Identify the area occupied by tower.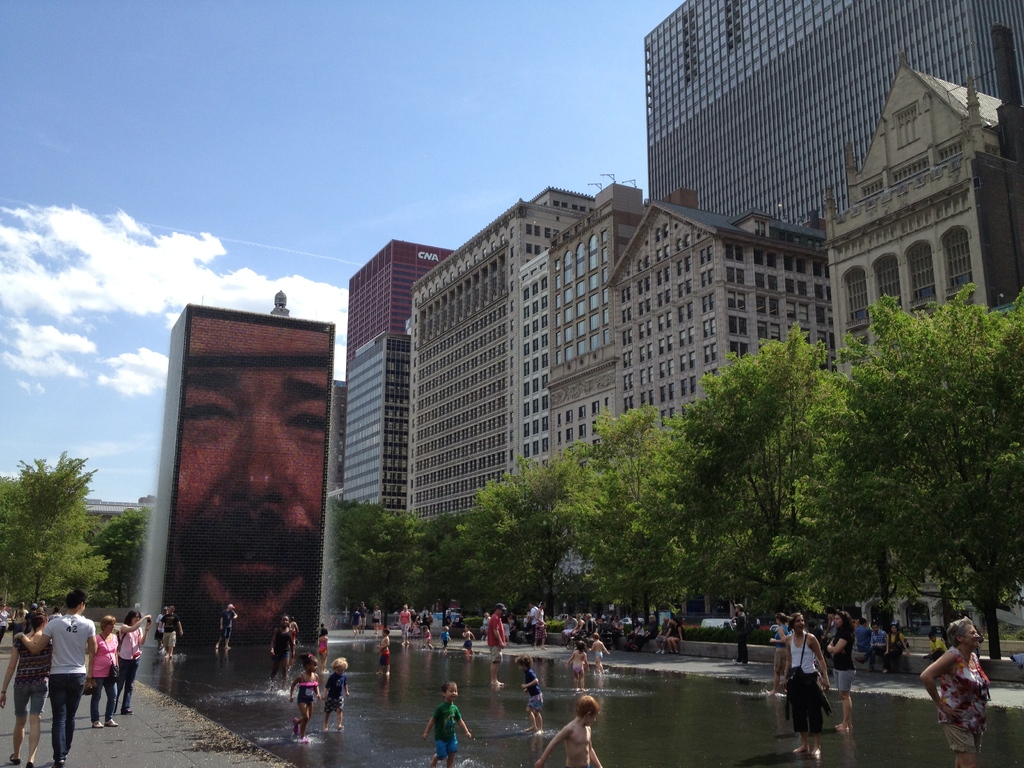
Area: 342,237,451,481.
